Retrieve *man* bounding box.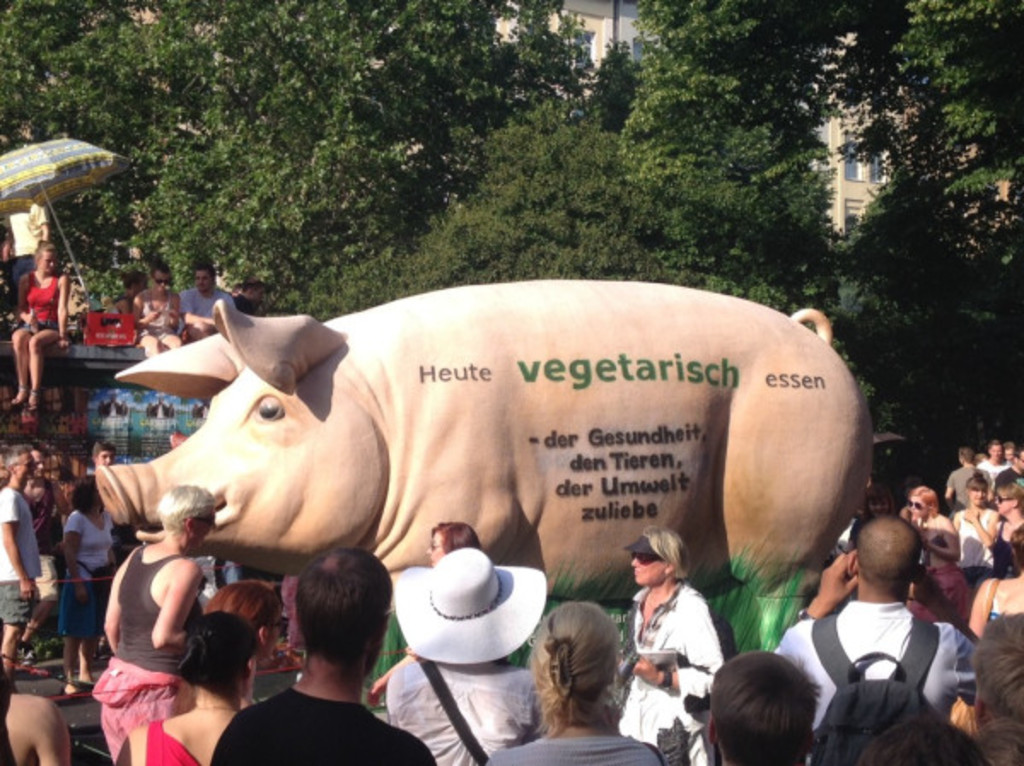
Bounding box: 201 546 432 764.
